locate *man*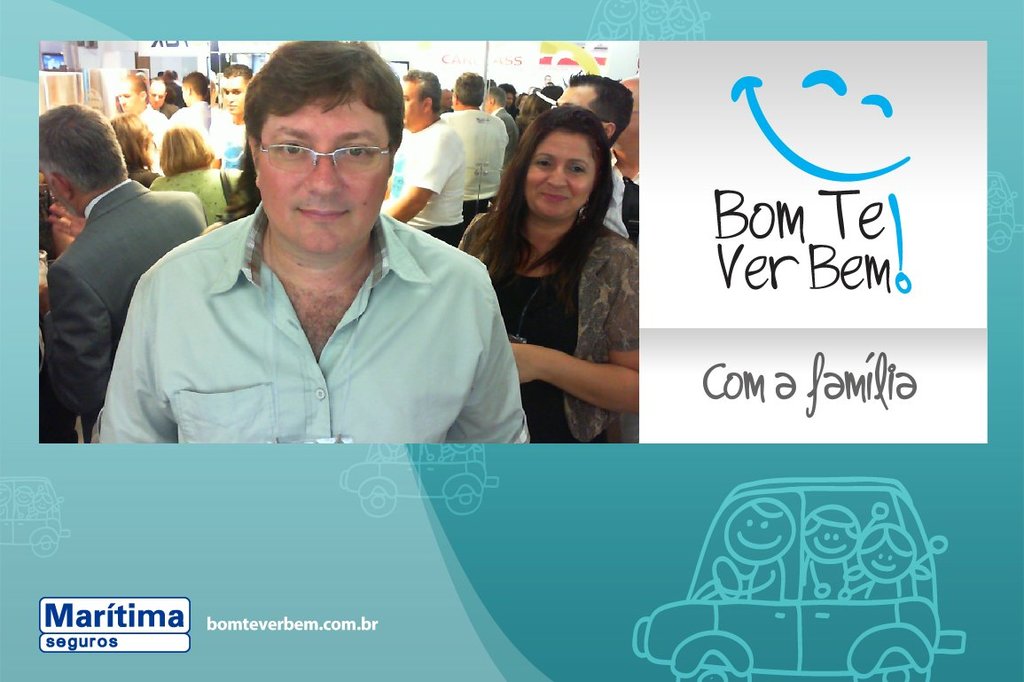
210:64:253:167
